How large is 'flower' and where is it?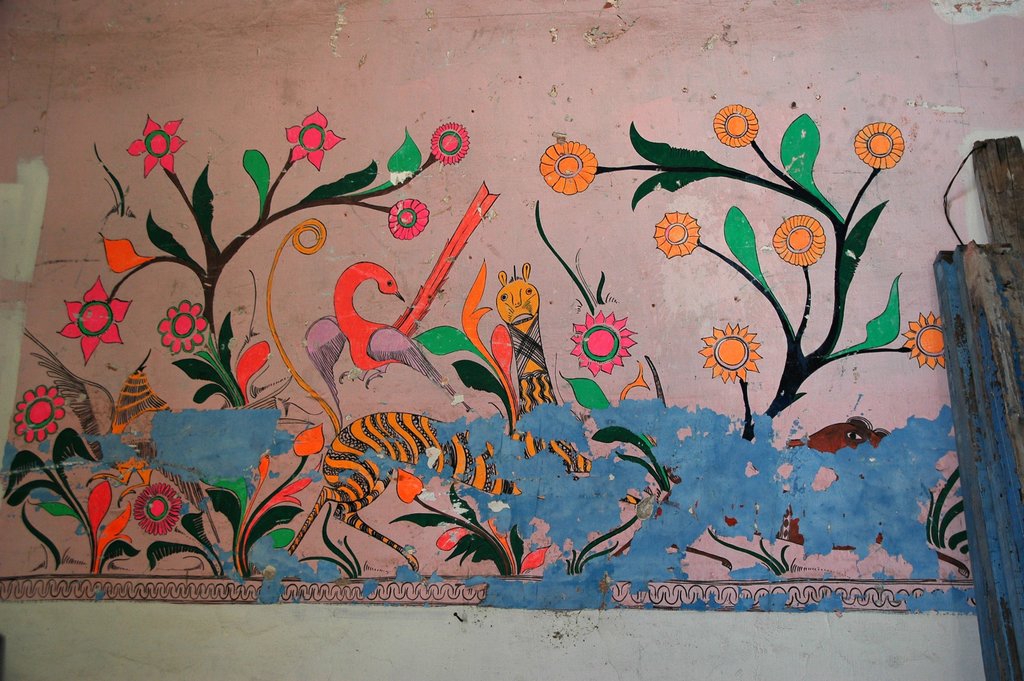
Bounding box: detection(901, 311, 952, 372).
